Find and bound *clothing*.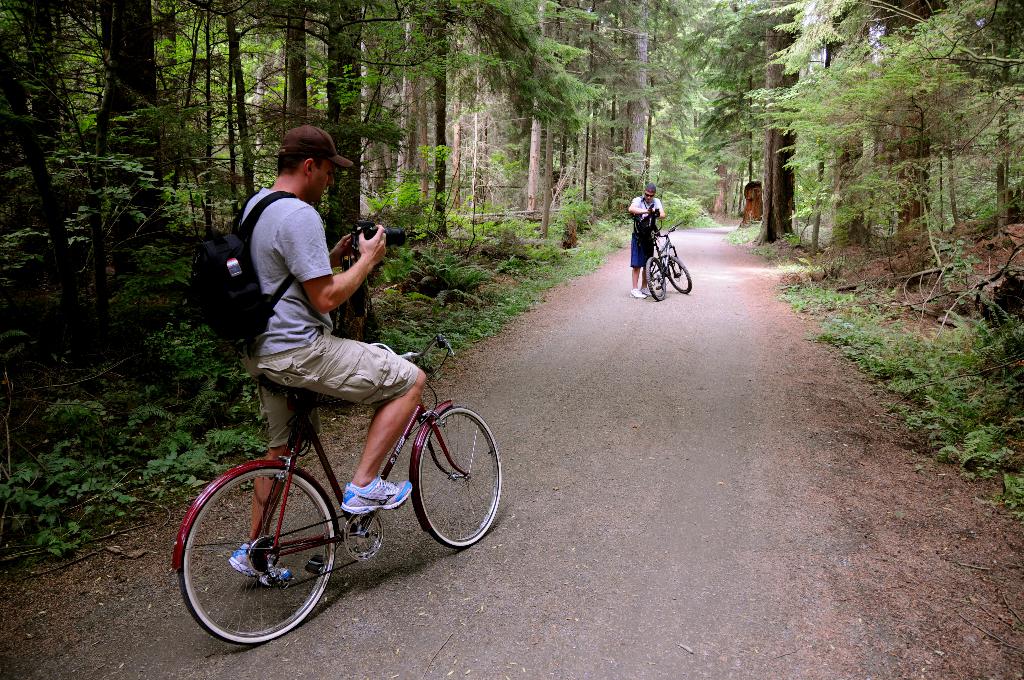
Bound: [x1=233, y1=189, x2=419, y2=450].
